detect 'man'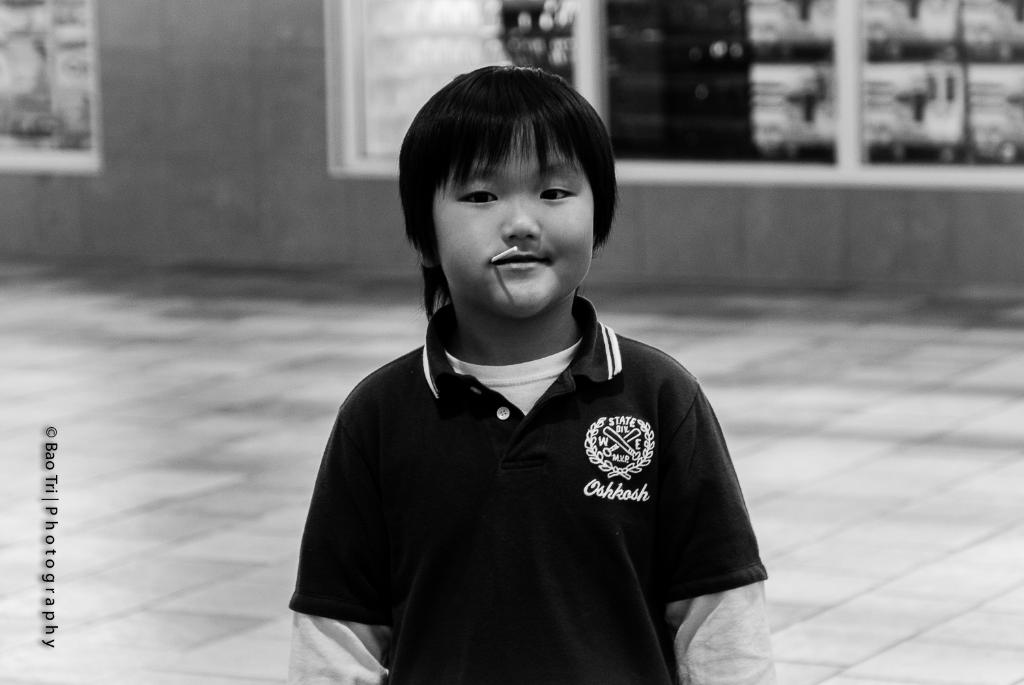
Rect(267, 58, 784, 684)
